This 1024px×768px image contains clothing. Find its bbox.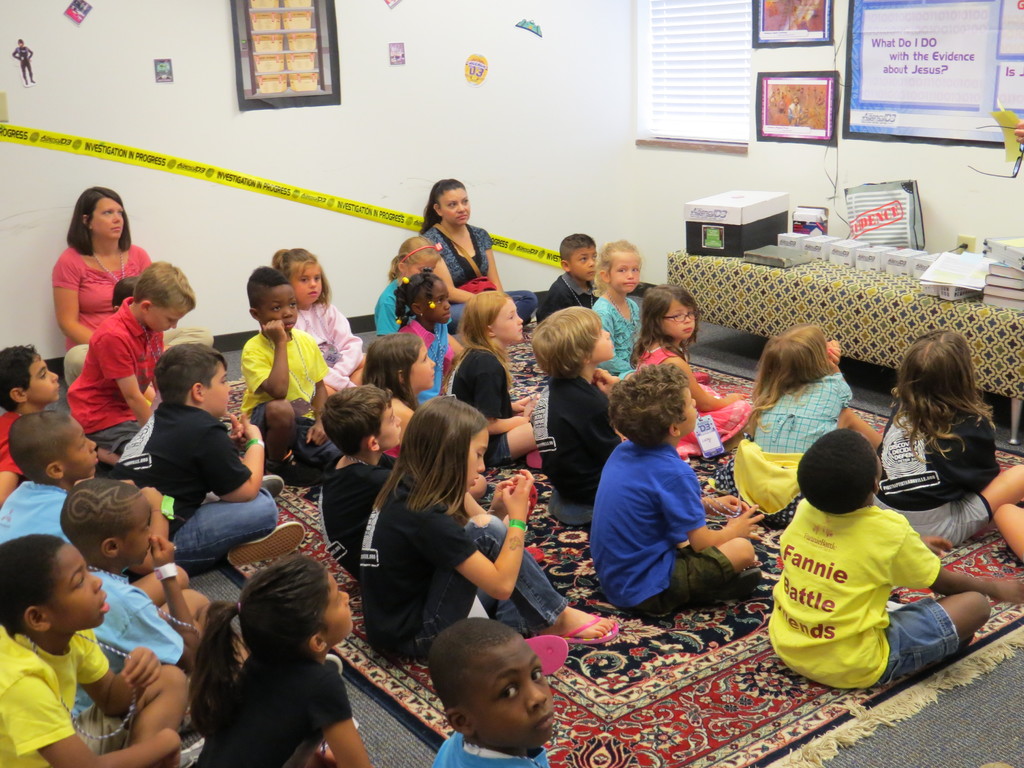
bbox=(0, 402, 31, 474).
